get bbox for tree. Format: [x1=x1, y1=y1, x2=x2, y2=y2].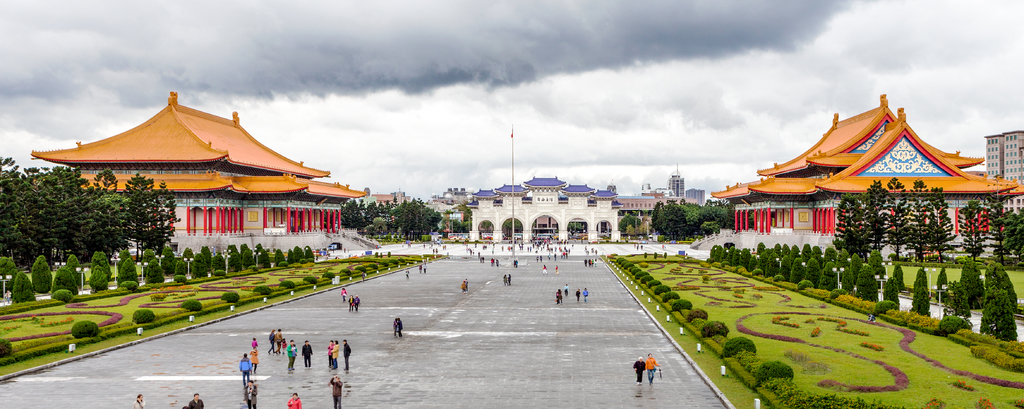
[x1=760, y1=246, x2=772, y2=268].
